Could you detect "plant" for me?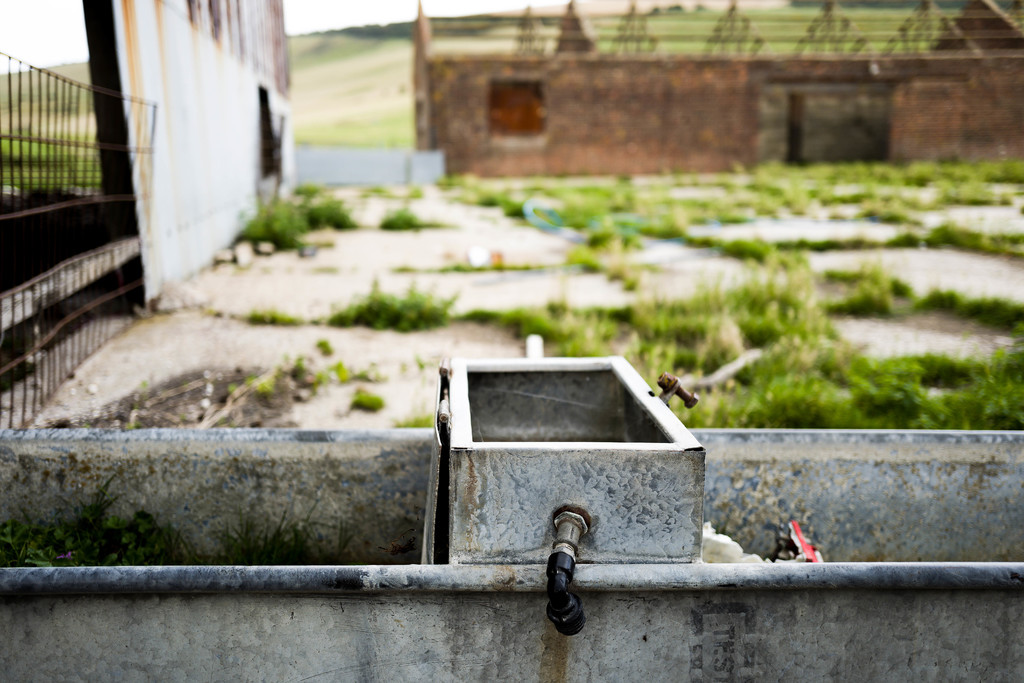
Detection result: left=294, top=350, right=299, bottom=378.
